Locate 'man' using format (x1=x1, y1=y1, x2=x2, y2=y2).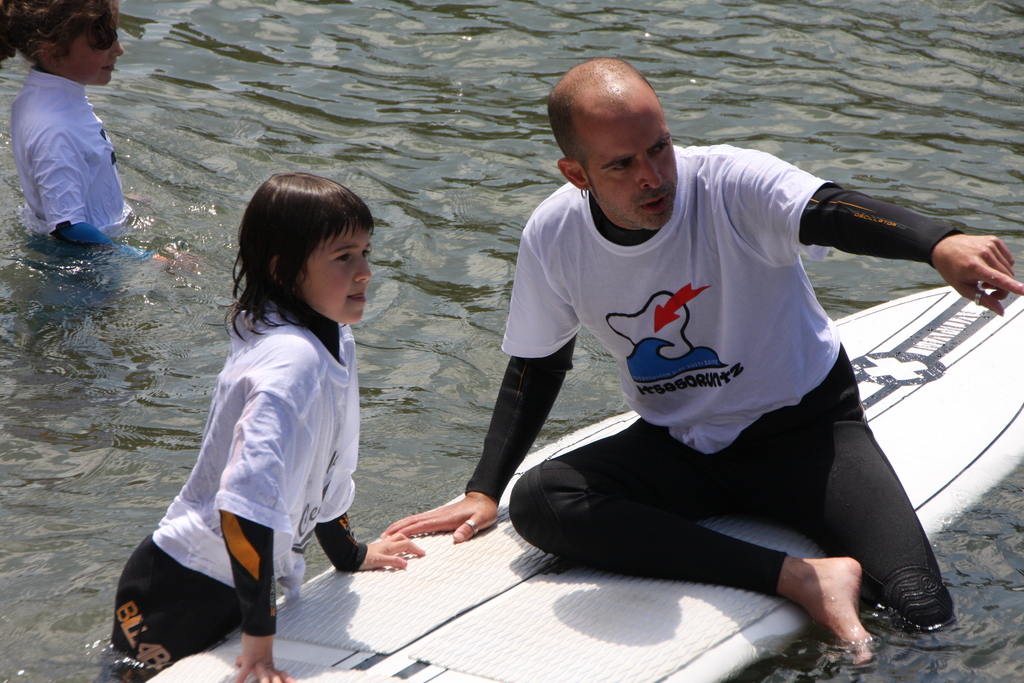
(x1=456, y1=62, x2=967, y2=668).
